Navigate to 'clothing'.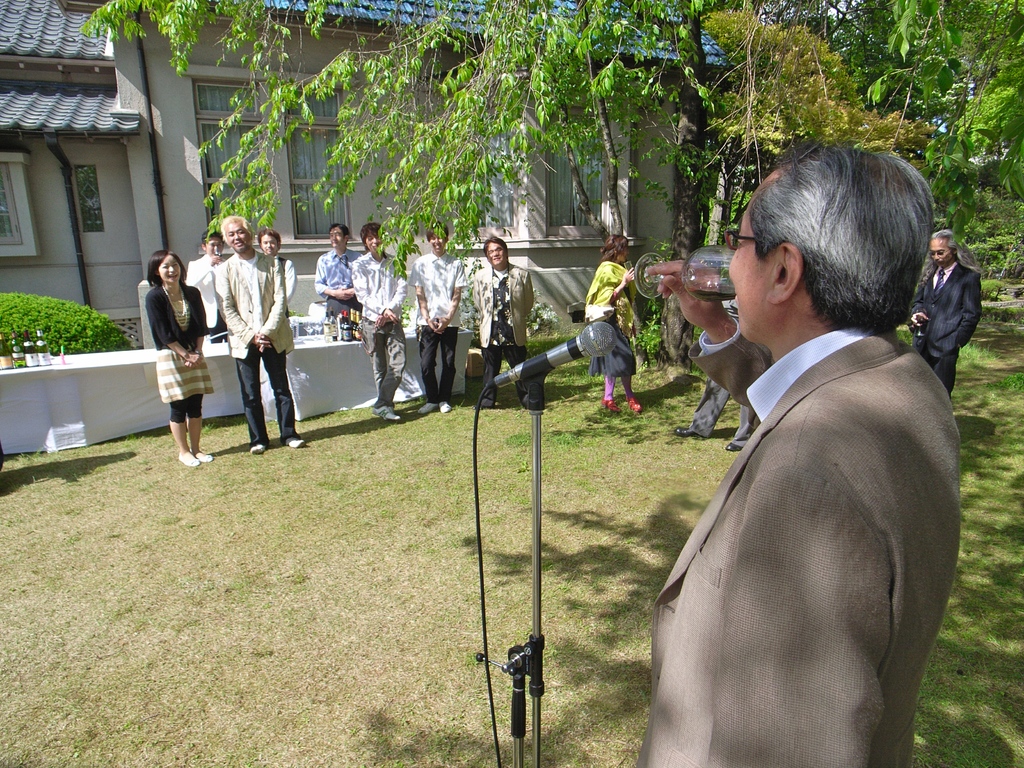
Navigation target: left=183, top=255, right=228, bottom=339.
